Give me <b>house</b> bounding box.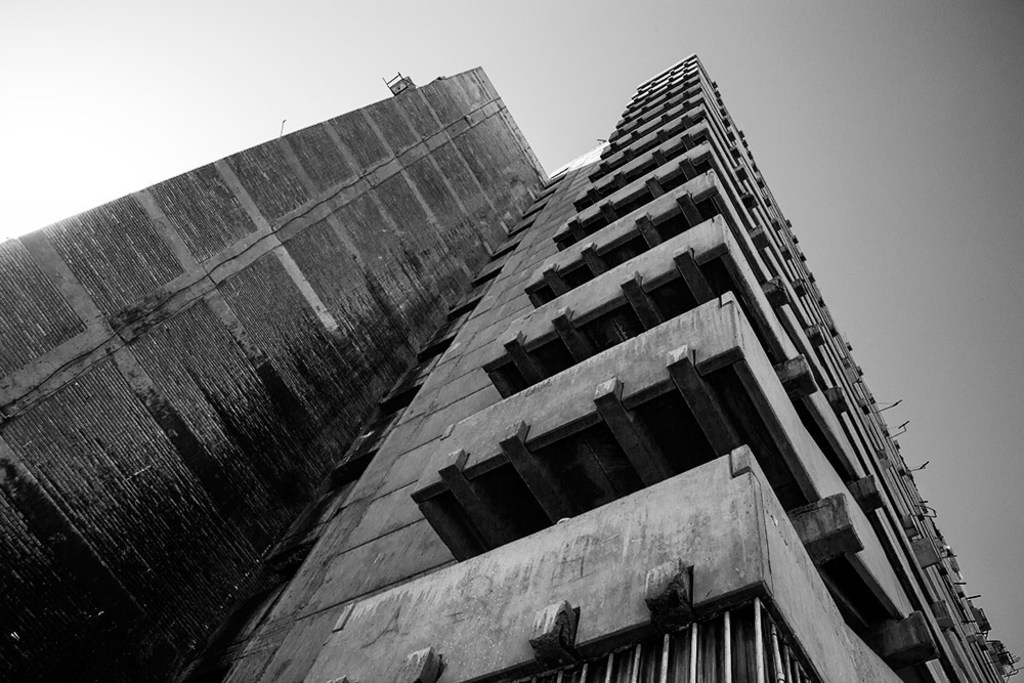
(x1=0, y1=53, x2=1012, y2=682).
